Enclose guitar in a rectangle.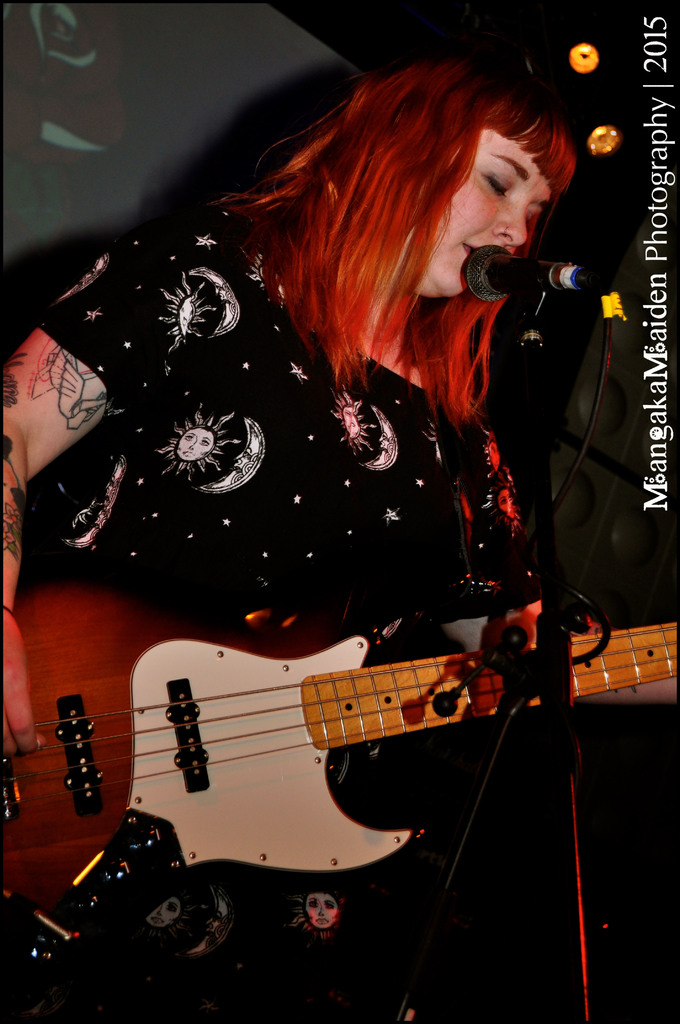
{"left": 22, "top": 592, "right": 590, "bottom": 909}.
